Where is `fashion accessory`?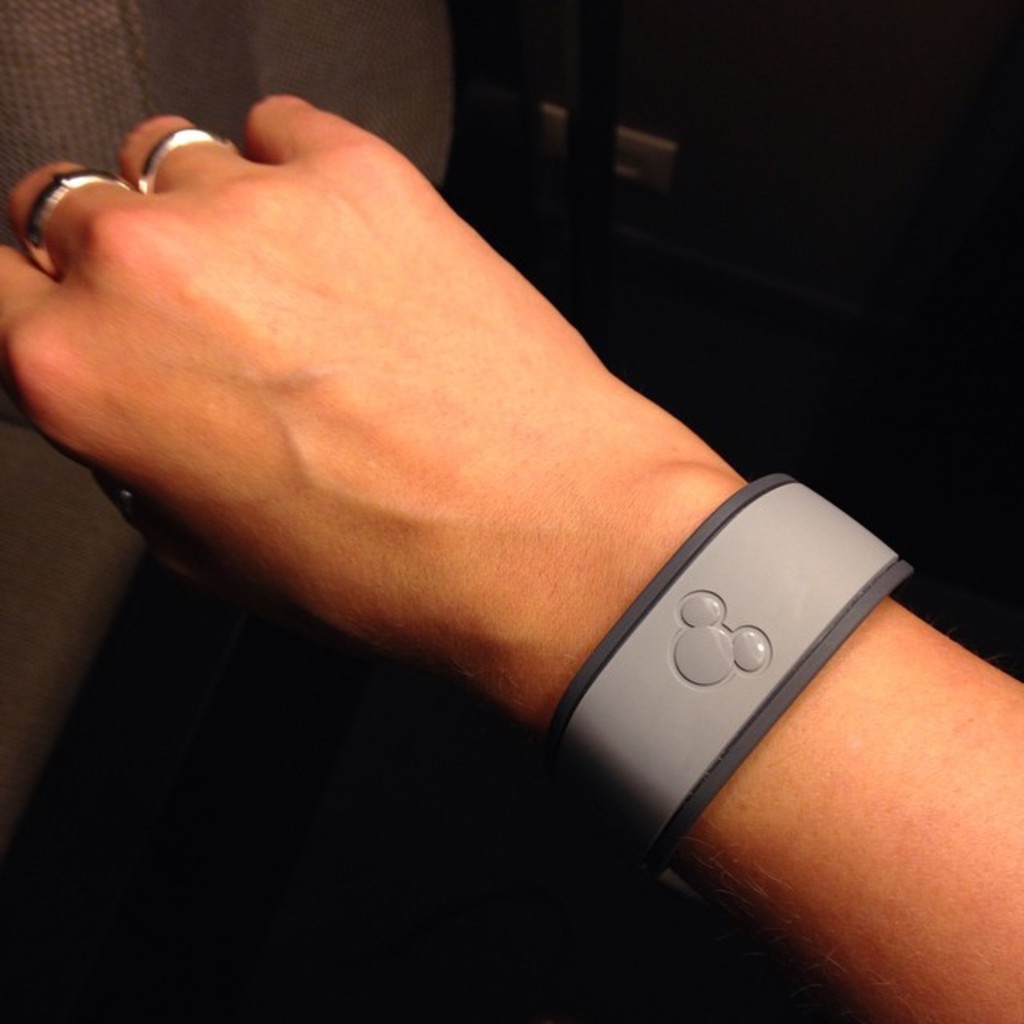
[133, 118, 240, 195].
